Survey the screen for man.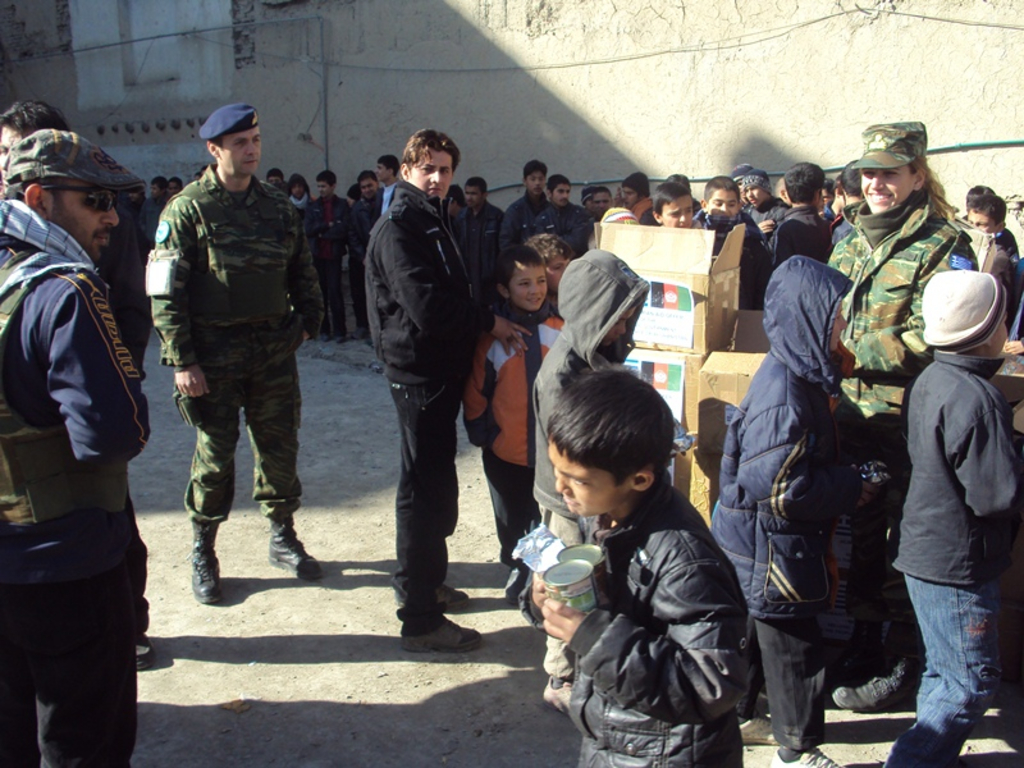
Survey found: bbox(361, 113, 490, 641).
